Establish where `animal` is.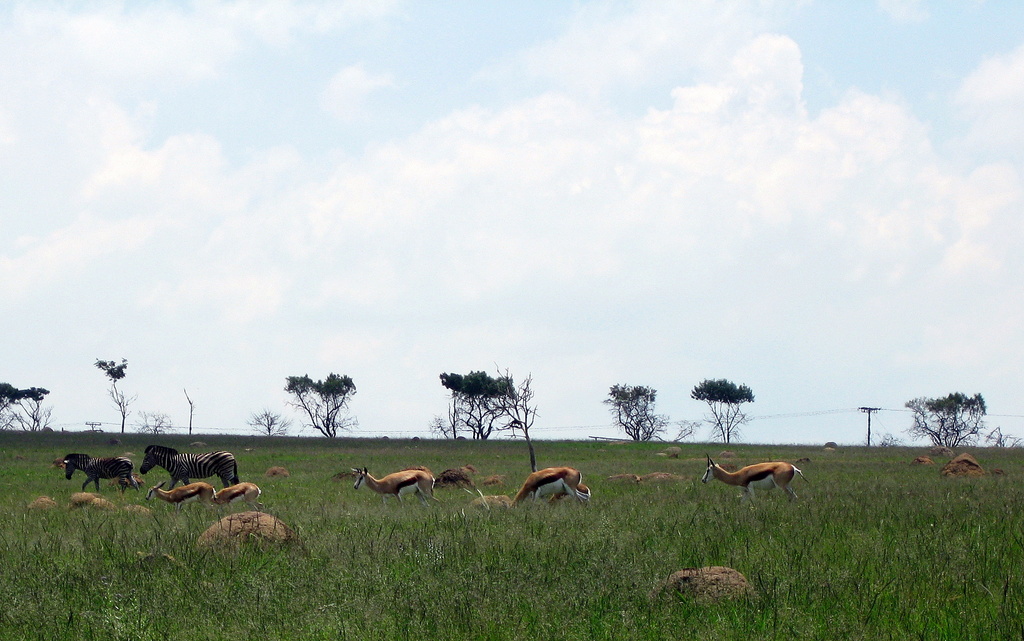
Established at (698,457,816,503).
